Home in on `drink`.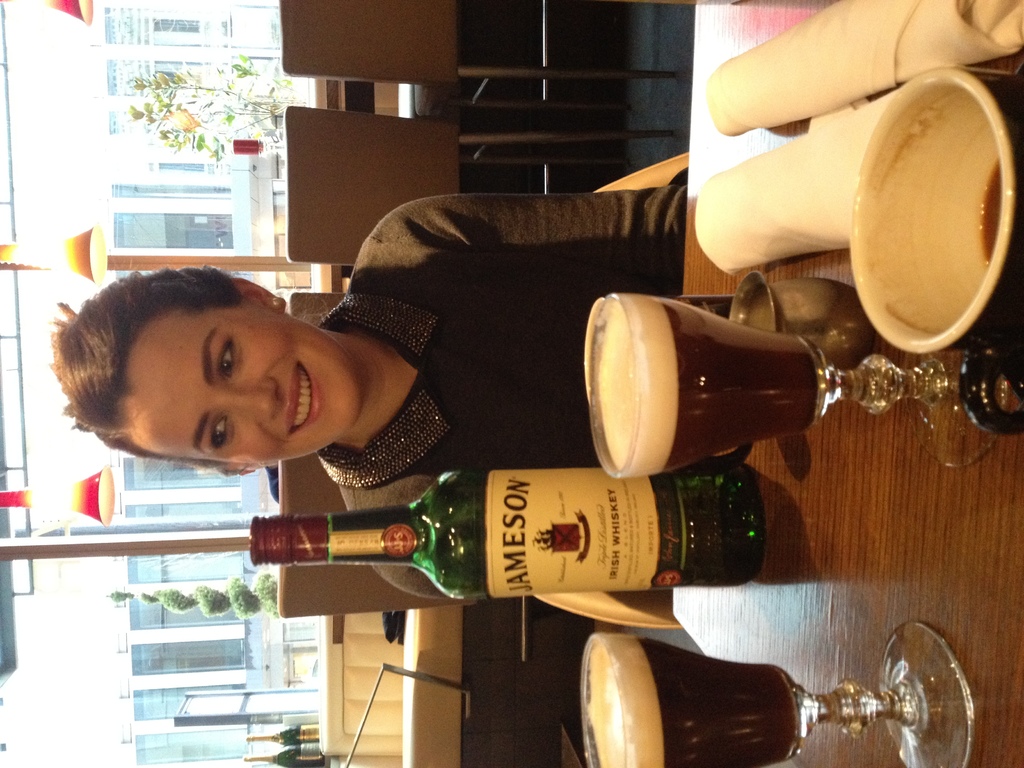
Homed in at {"left": 972, "top": 156, "right": 1009, "bottom": 264}.
